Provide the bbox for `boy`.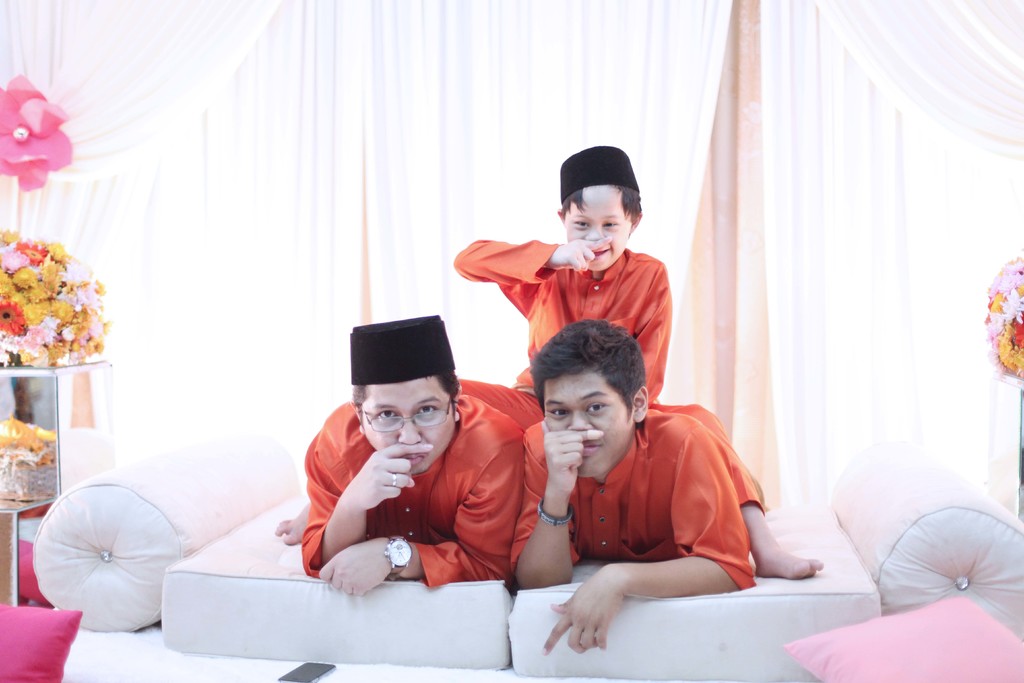
[274,145,826,580].
